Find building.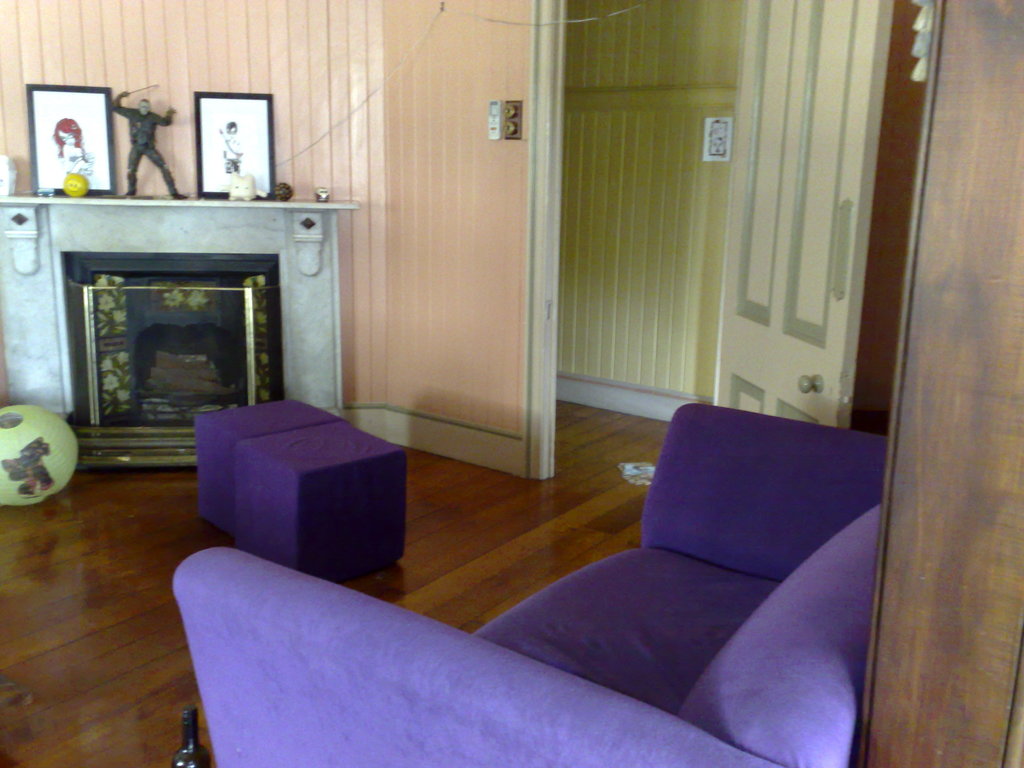
Rect(0, 0, 1023, 767).
